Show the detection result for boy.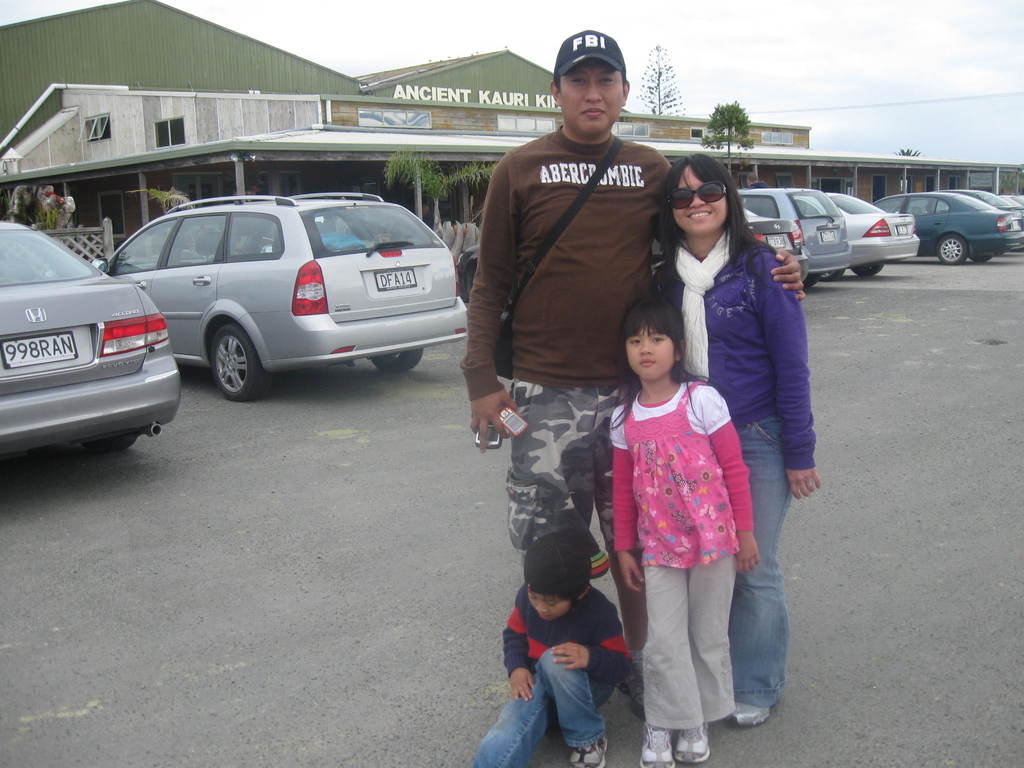
detection(500, 536, 638, 751).
